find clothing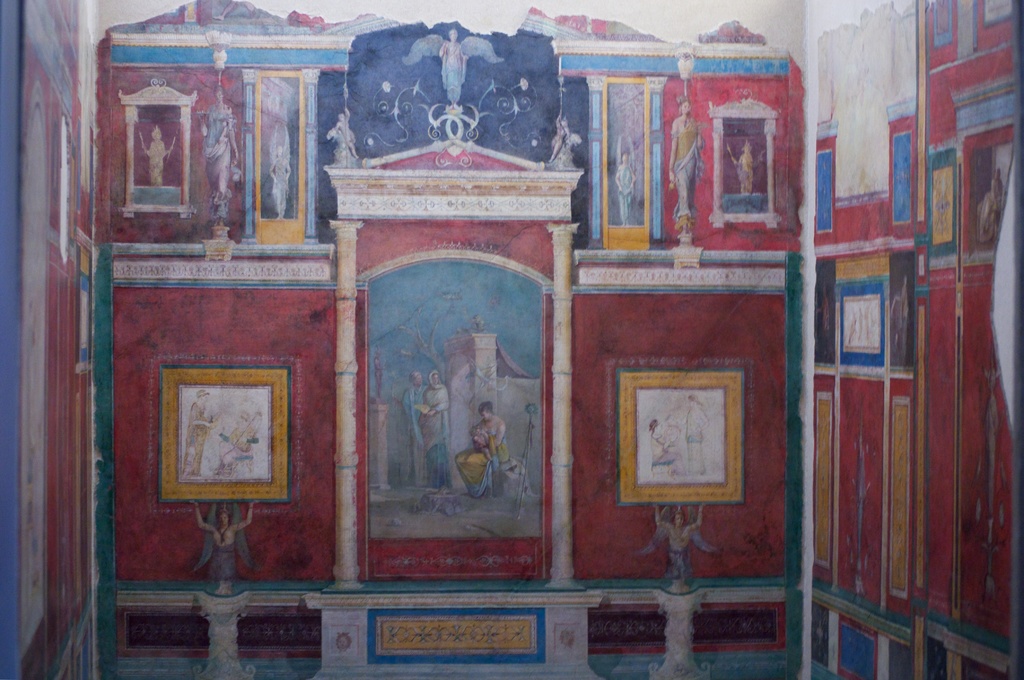
left=451, top=429, right=514, bottom=501
